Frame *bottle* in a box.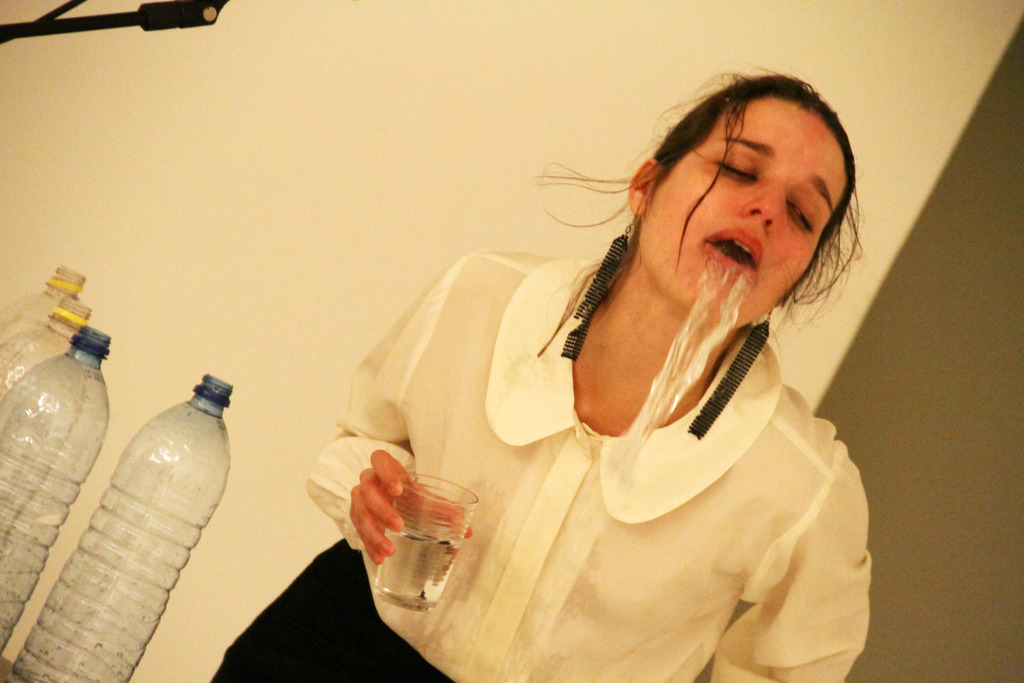
(left=7, top=369, right=234, bottom=682).
